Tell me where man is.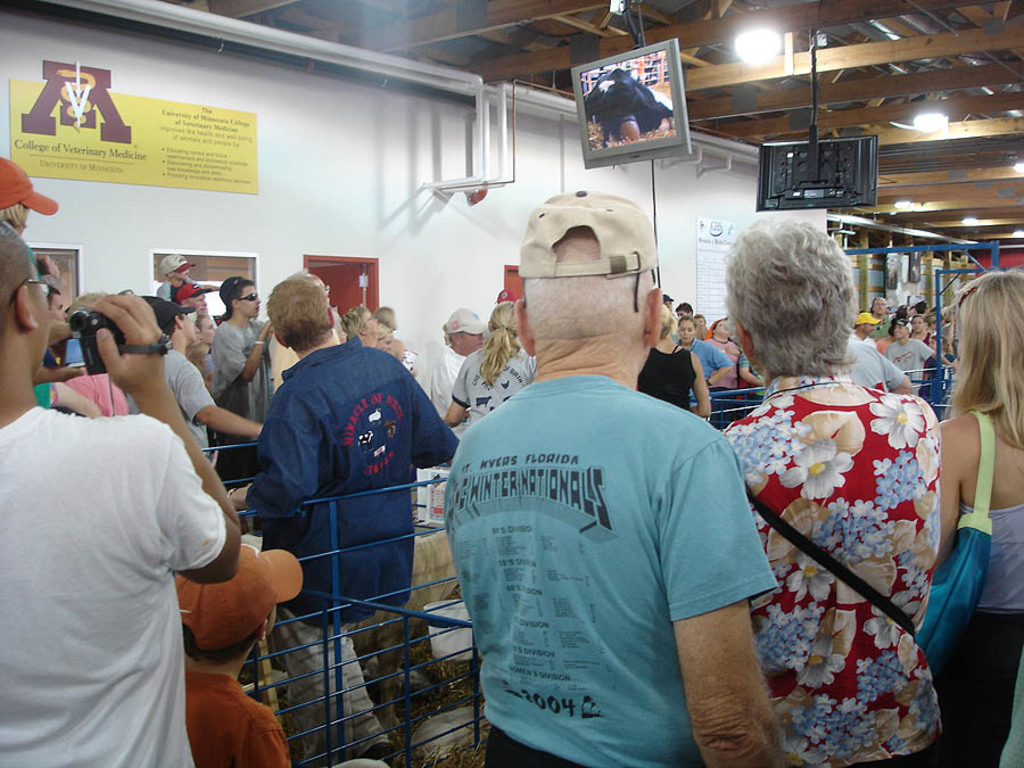
man is at l=664, t=291, r=677, b=344.
